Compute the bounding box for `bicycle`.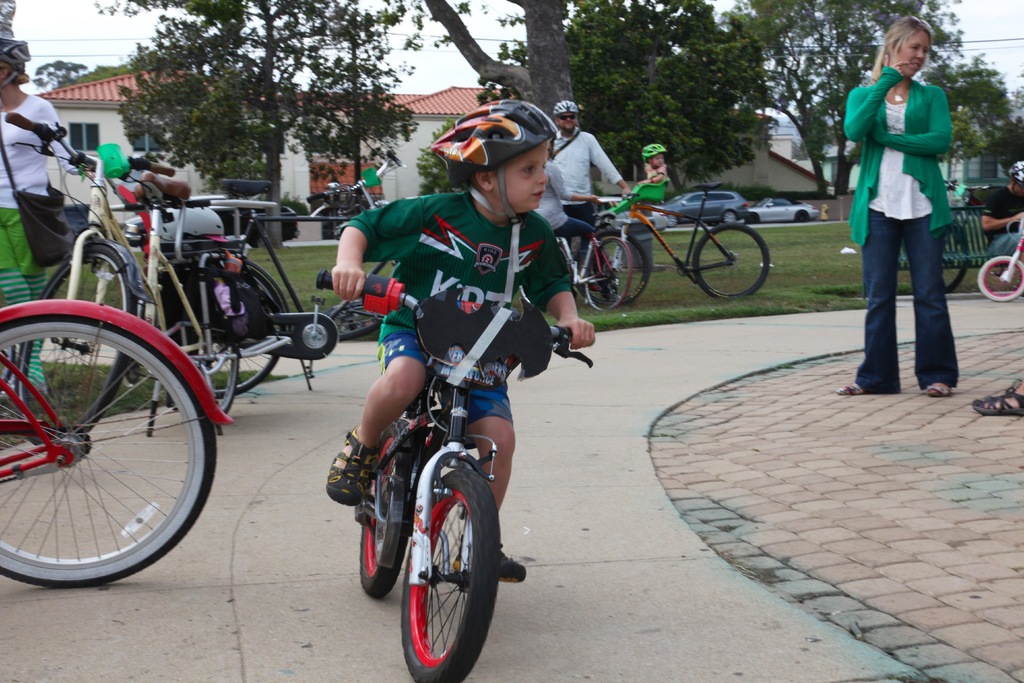
bbox=(136, 153, 401, 397).
